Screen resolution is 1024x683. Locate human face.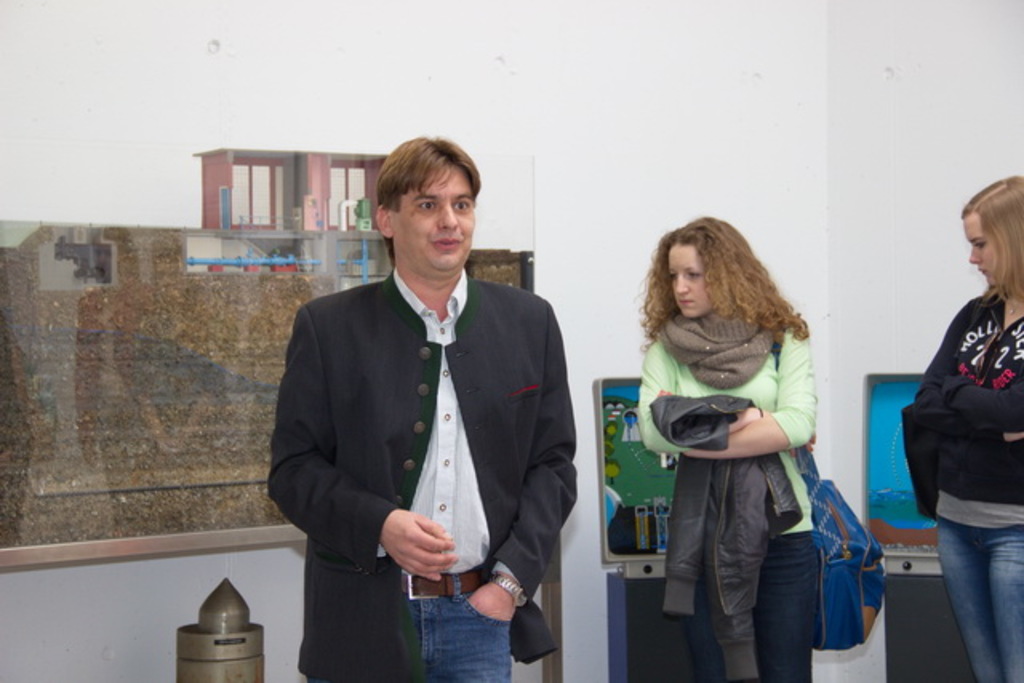
[x1=963, y1=211, x2=1005, y2=288].
